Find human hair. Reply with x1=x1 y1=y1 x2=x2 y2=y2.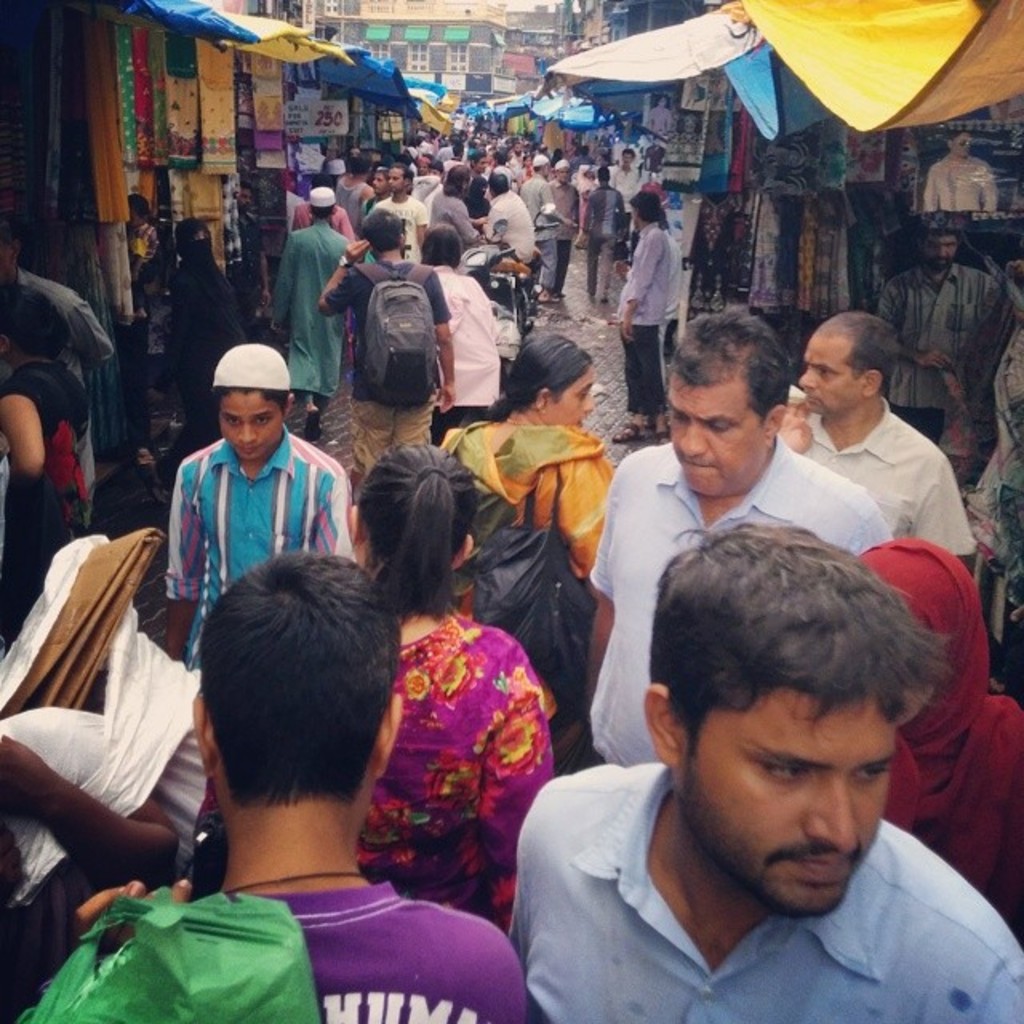
x1=0 y1=283 x2=69 y2=365.
